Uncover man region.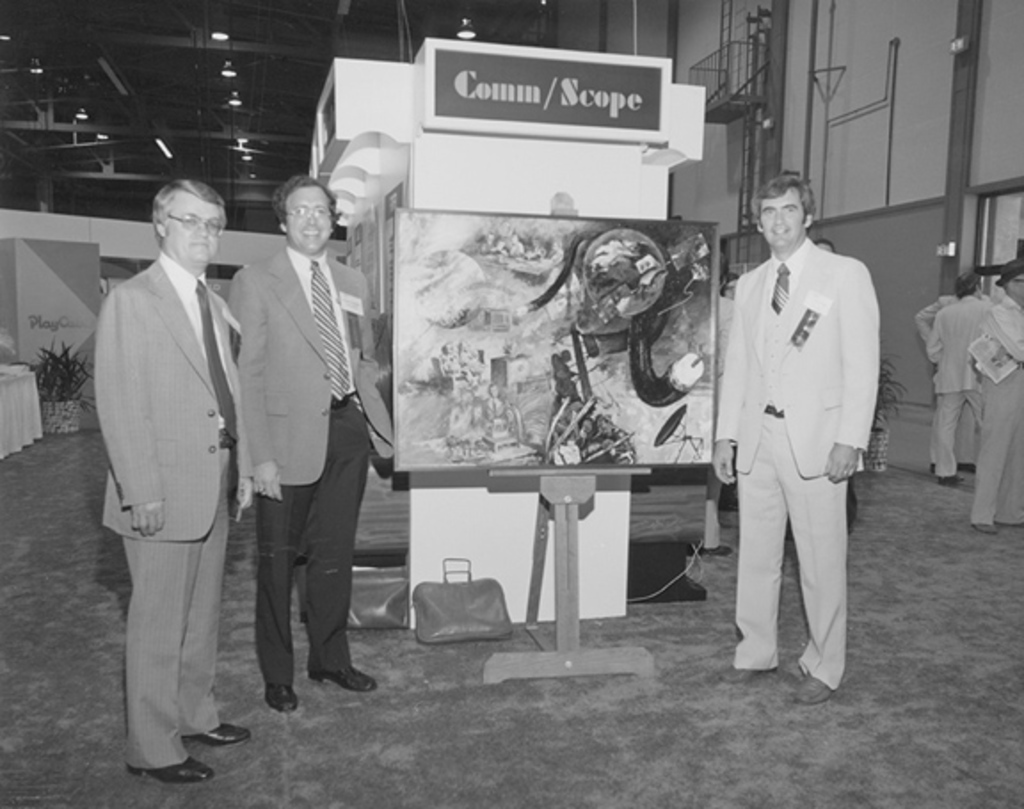
Uncovered: box(96, 178, 254, 782).
